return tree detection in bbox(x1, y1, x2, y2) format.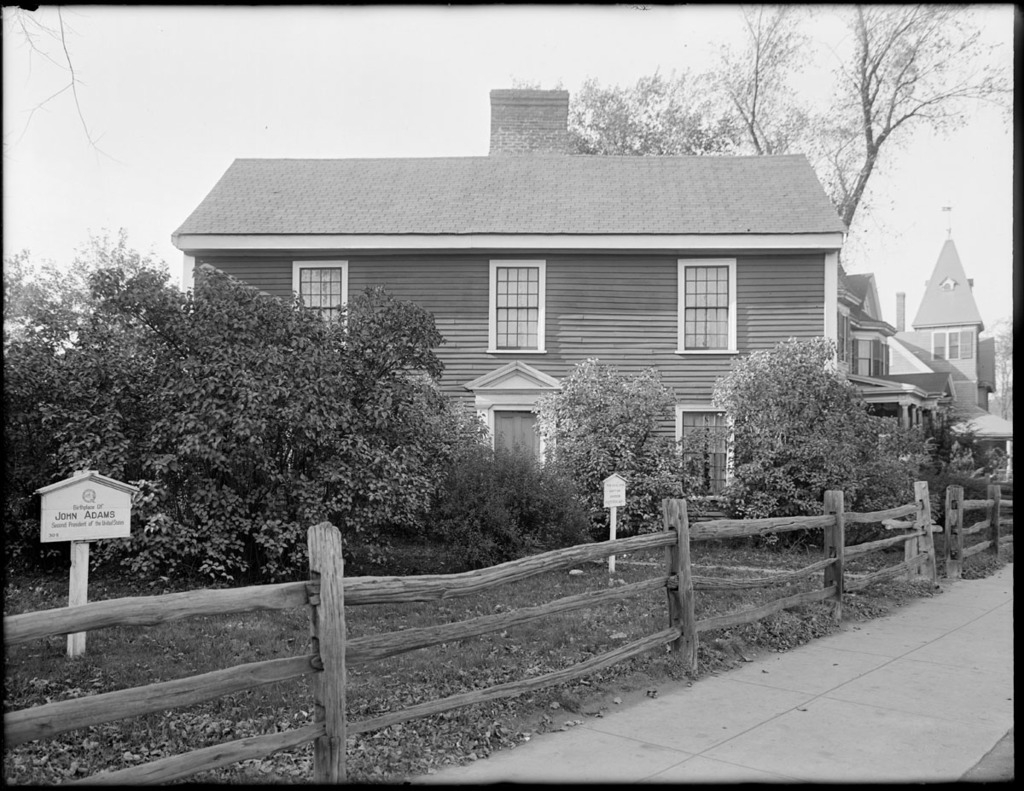
bbox(977, 314, 1013, 427).
